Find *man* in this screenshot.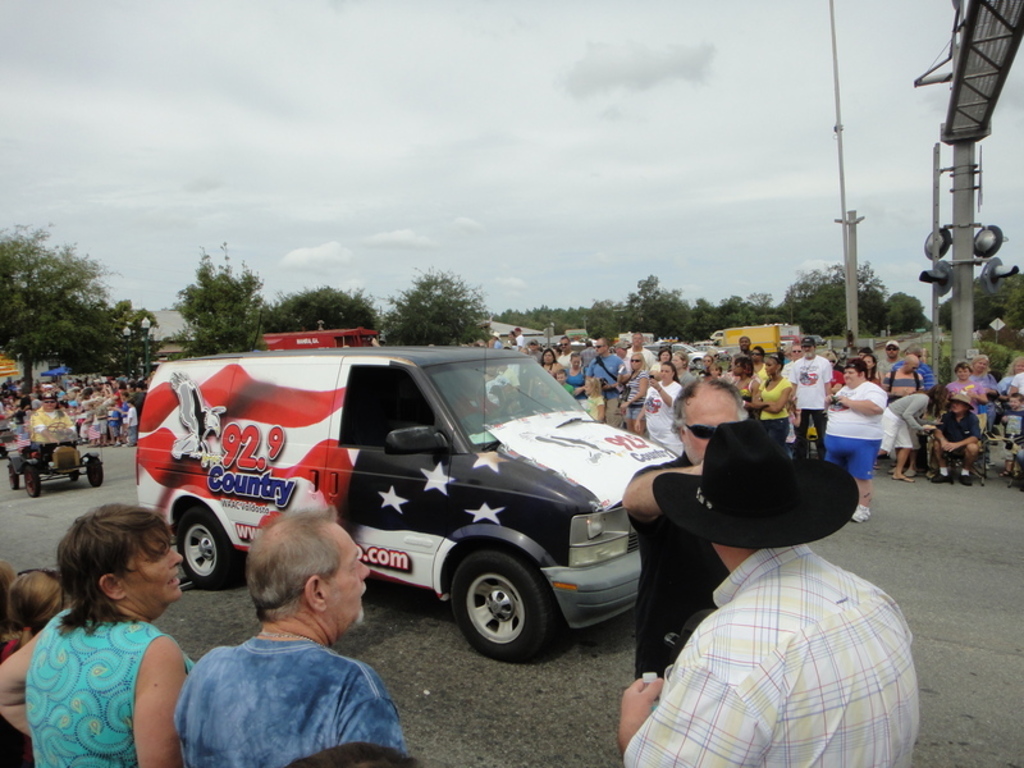
The bounding box for *man* is <box>614,404,918,767</box>.
